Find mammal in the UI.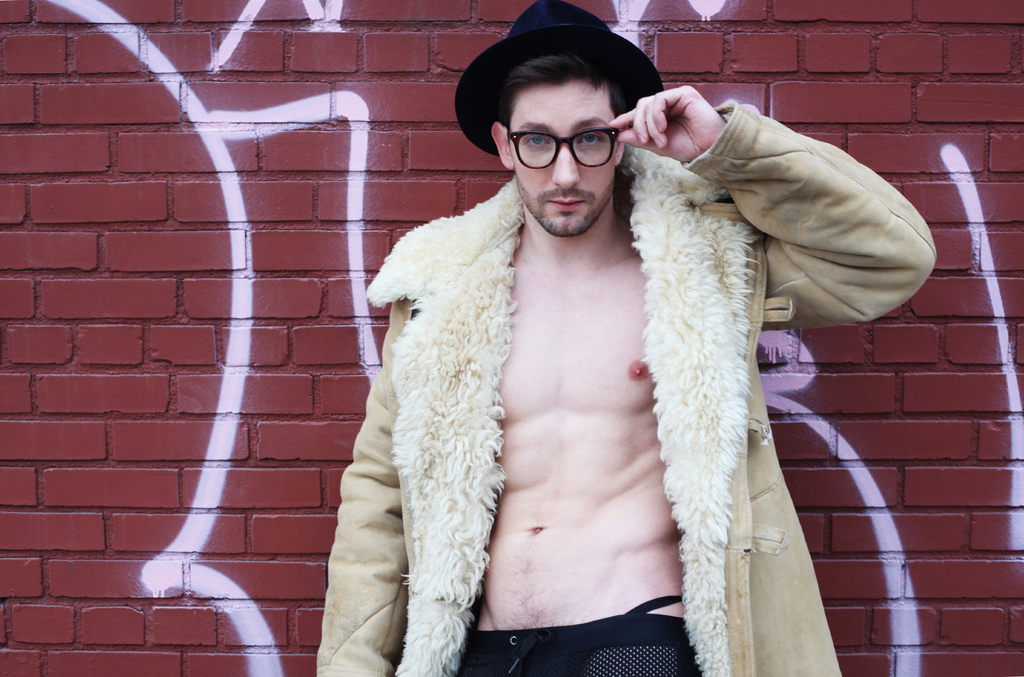
UI element at region(315, 60, 903, 629).
